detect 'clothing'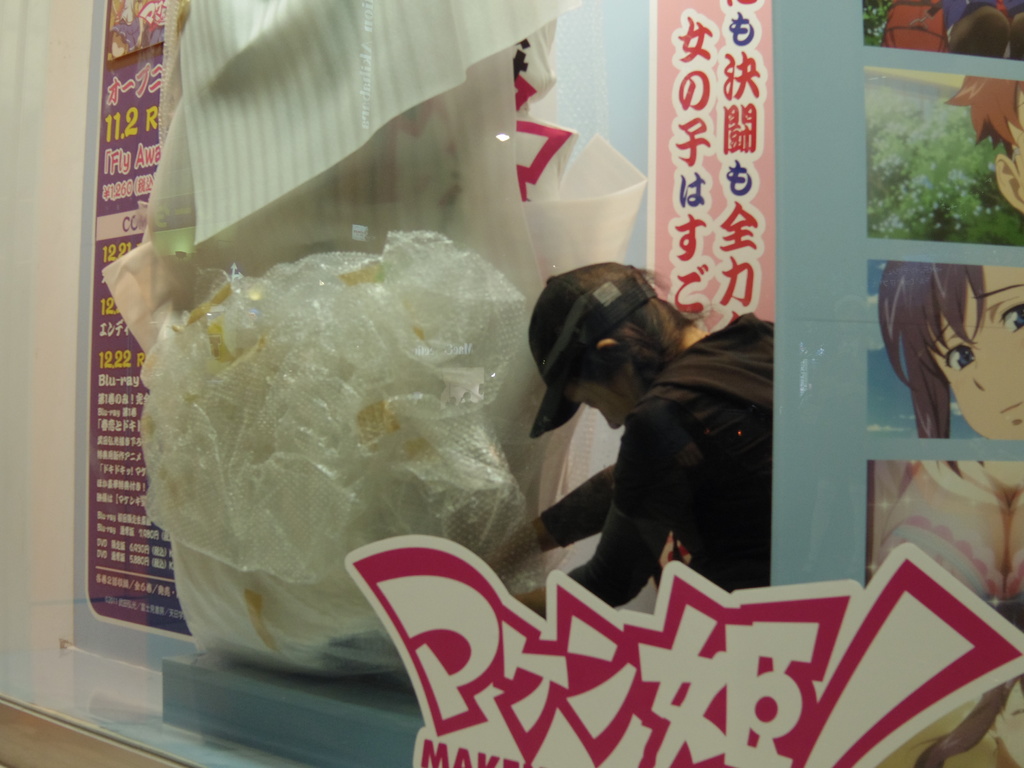
514/356/767/600
